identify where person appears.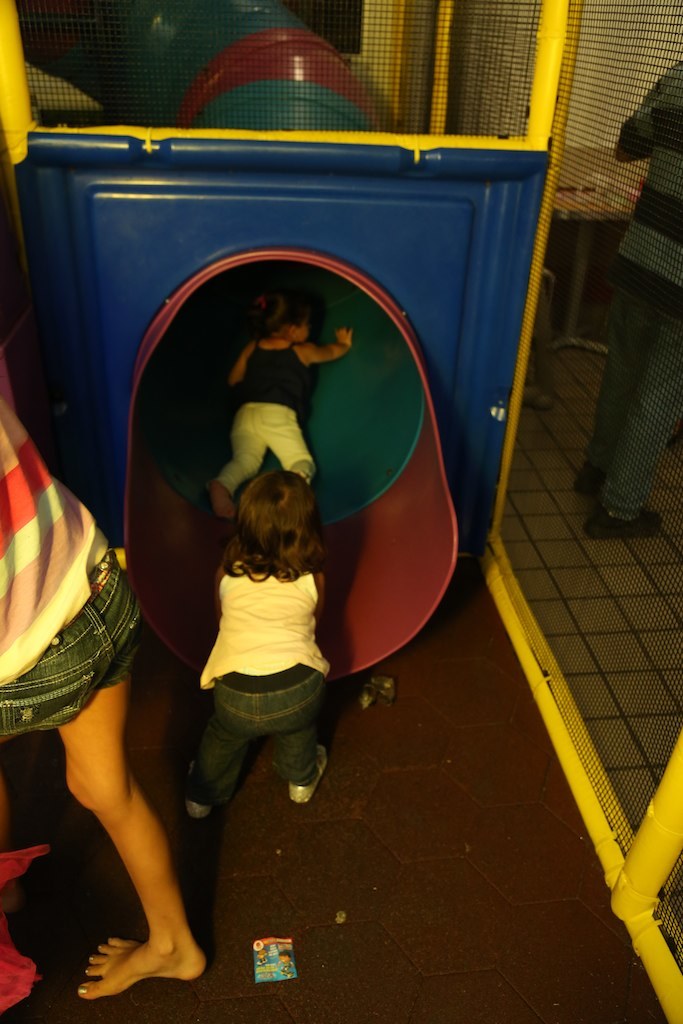
Appears at 0:345:211:1005.
